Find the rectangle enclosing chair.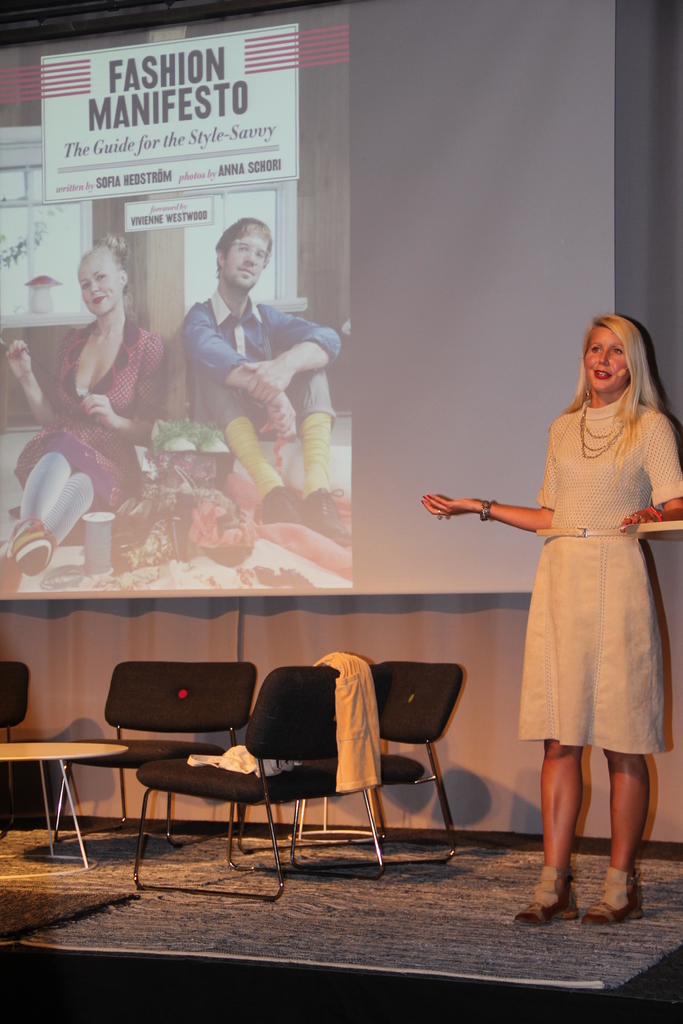
box=[371, 664, 470, 863].
